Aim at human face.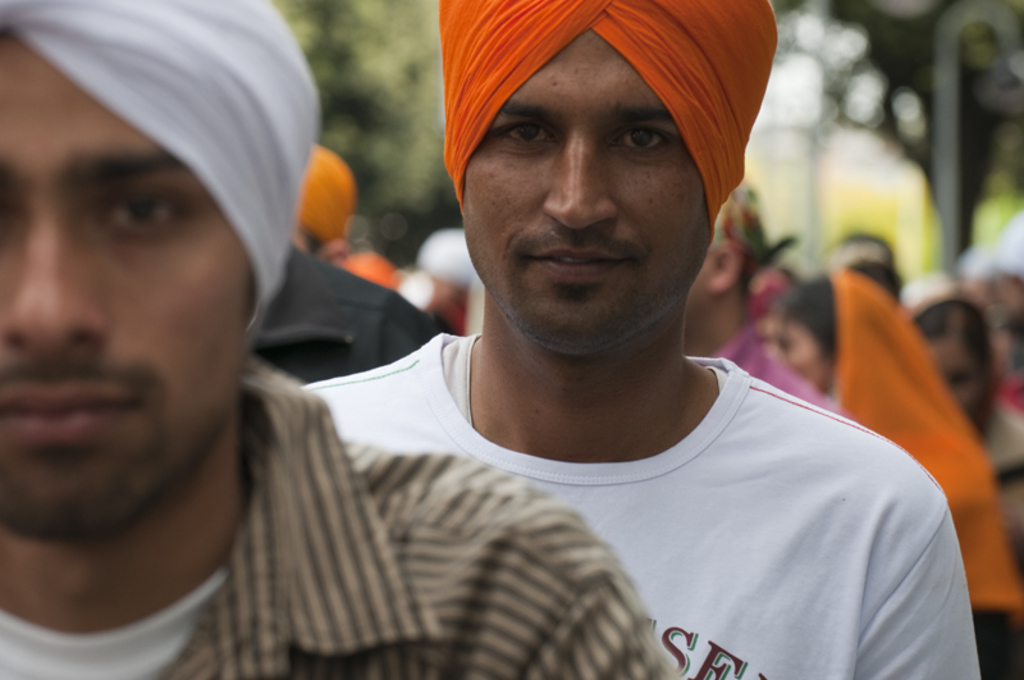
Aimed at [left=463, top=31, right=709, bottom=350].
